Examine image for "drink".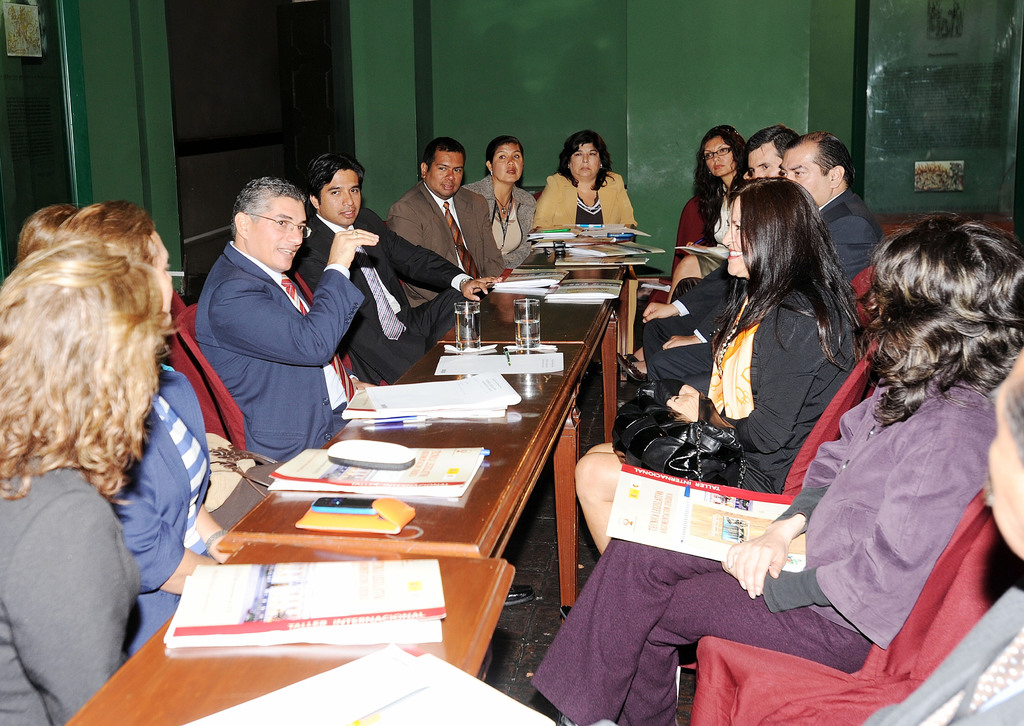
Examination result: [x1=511, y1=314, x2=544, y2=347].
